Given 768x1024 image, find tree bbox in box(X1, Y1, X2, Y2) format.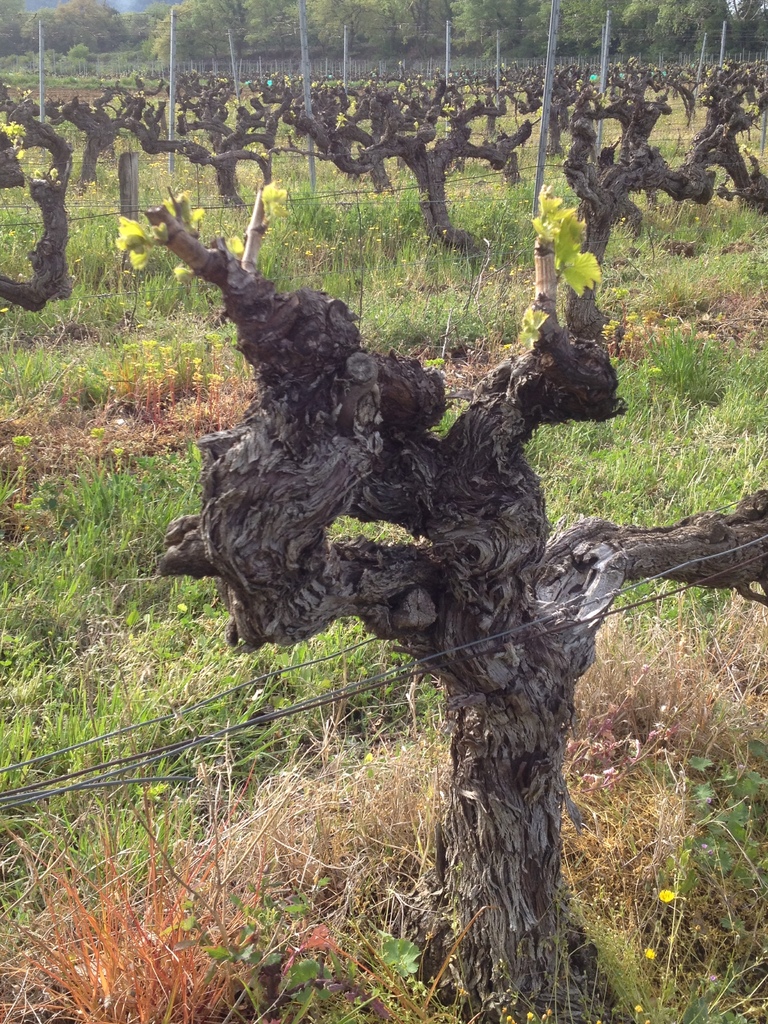
box(440, 0, 481, 77).
